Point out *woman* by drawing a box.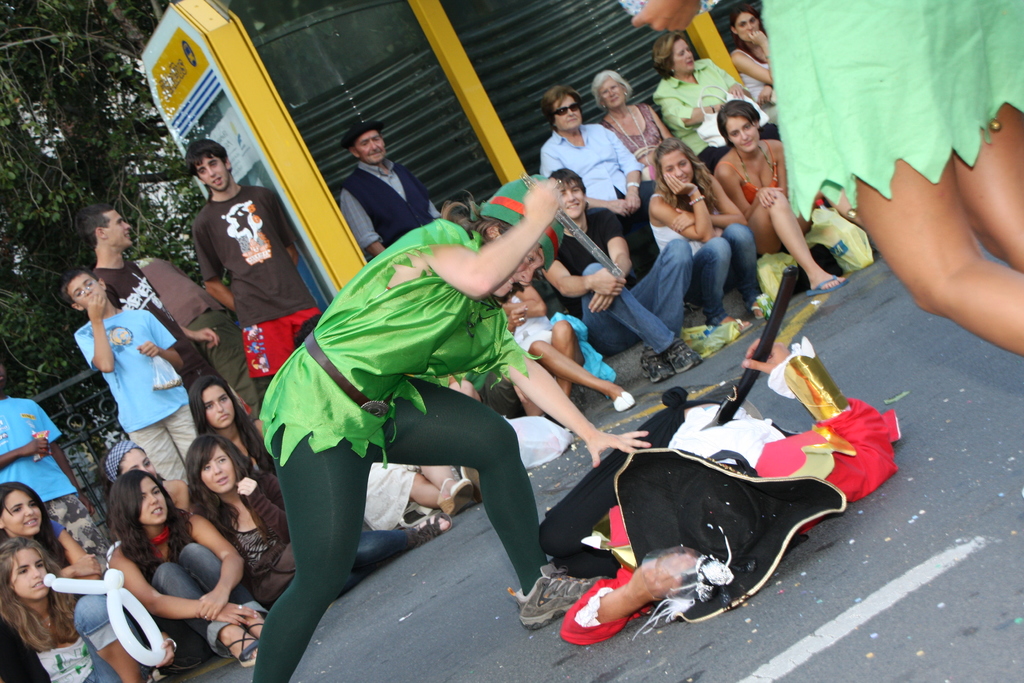
585, 68, 675, 184.
